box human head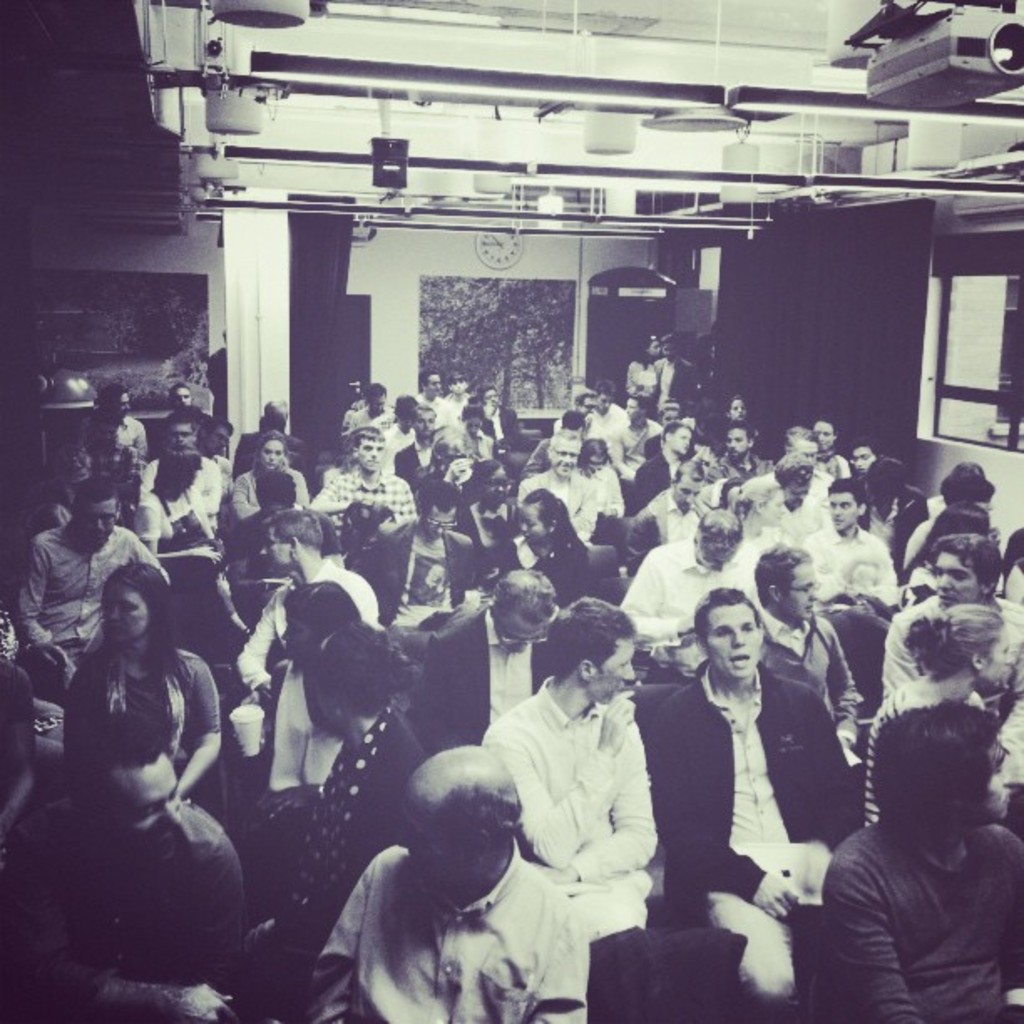
rect(810, 422, 833, 453)
